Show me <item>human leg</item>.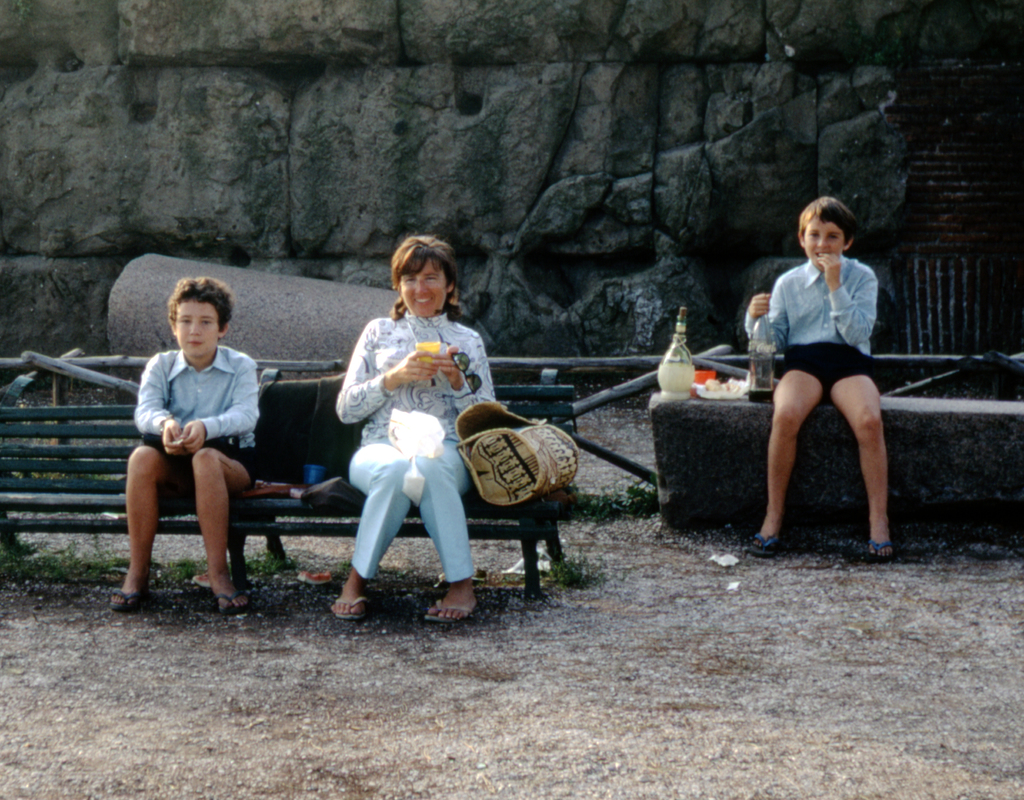
<item>human leg</item> is here: region(108, 445, 187, 611).
